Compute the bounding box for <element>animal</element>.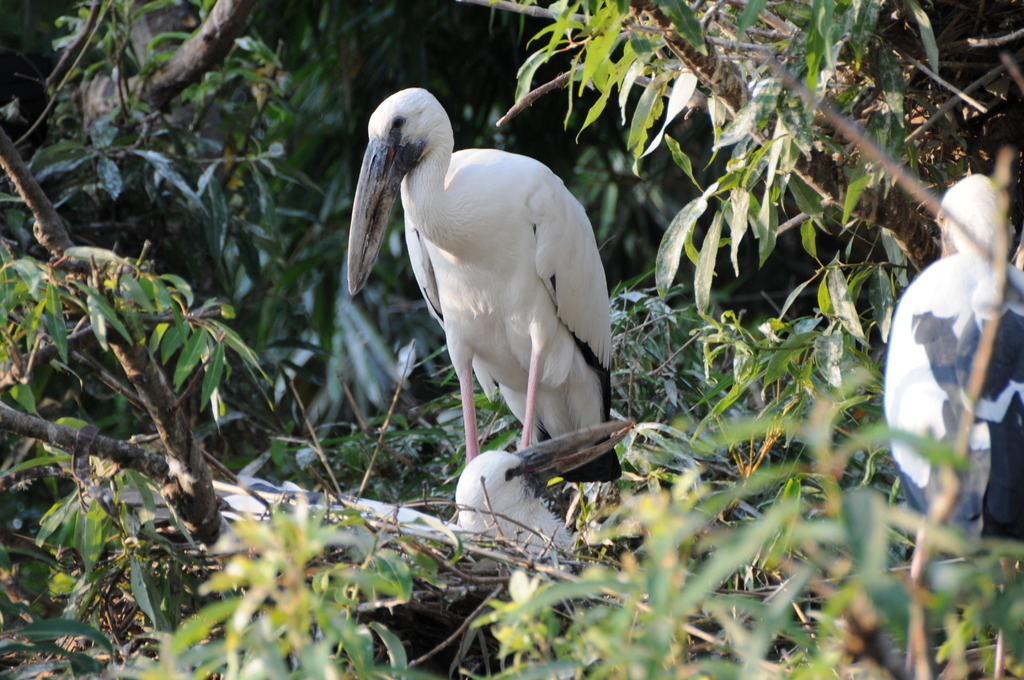
region(342, 86, 625, 475).
